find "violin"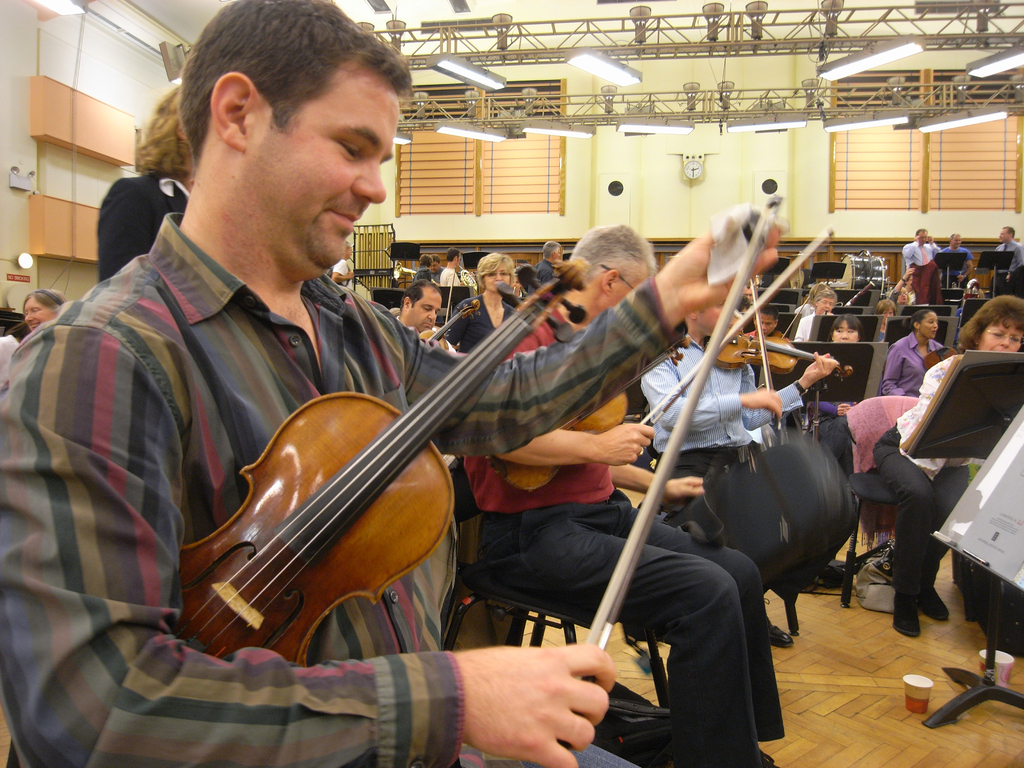
box=[564, 352, 718, 437]
